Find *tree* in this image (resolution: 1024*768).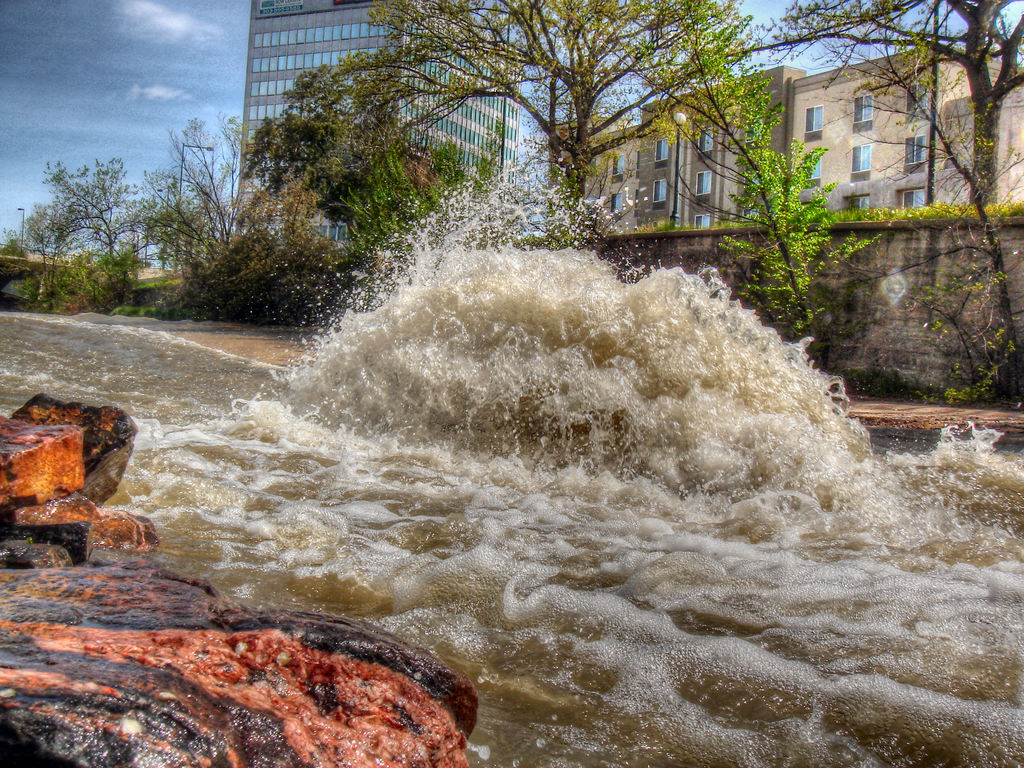
Rect(130, 115, 349, 333).
